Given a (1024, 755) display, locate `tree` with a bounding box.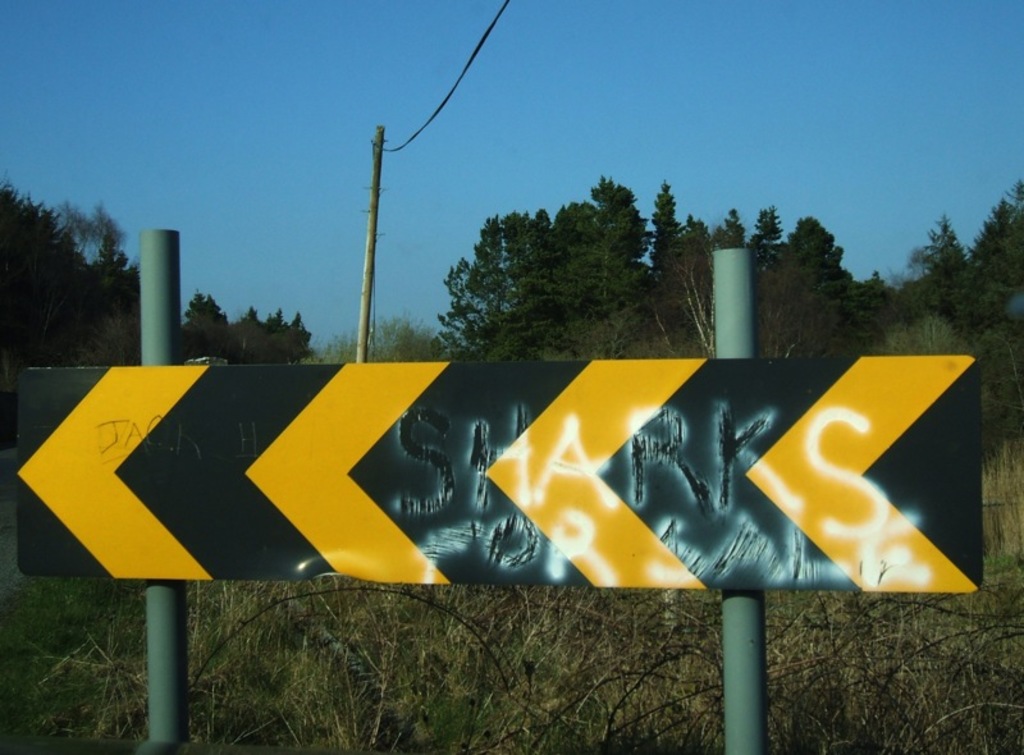
Located: locate(184, 288, 244, 366).
